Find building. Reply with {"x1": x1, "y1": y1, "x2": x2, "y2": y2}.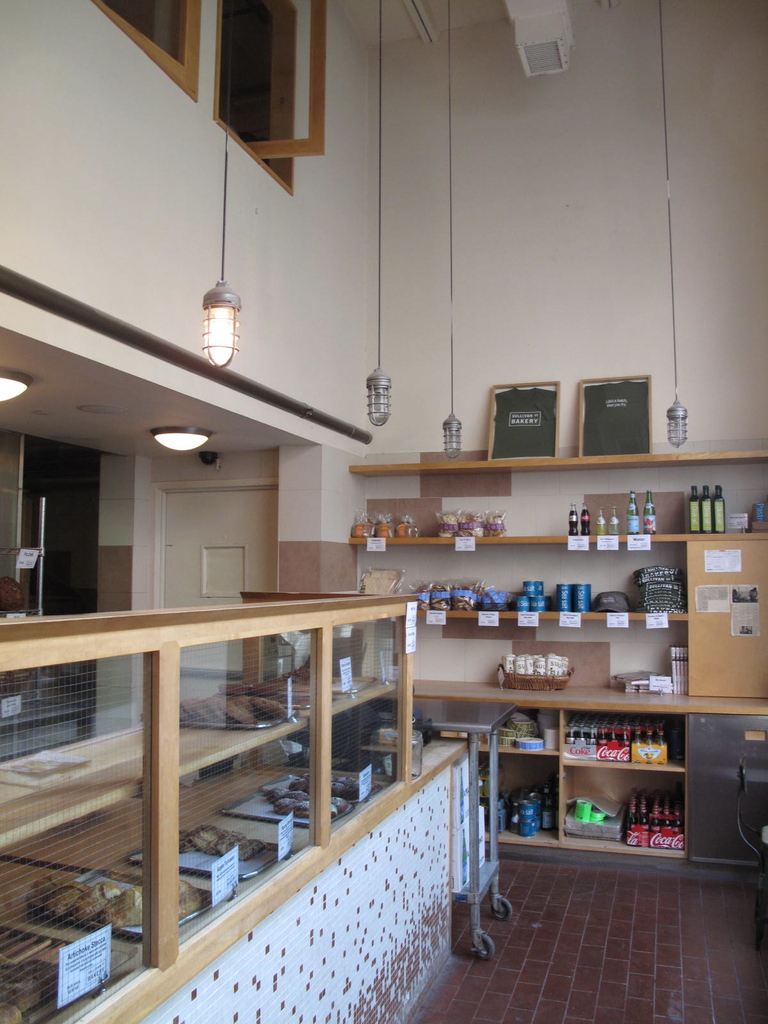
{"x1": 0, "y1": 0, "x2": 767, "y2": 1023}.
